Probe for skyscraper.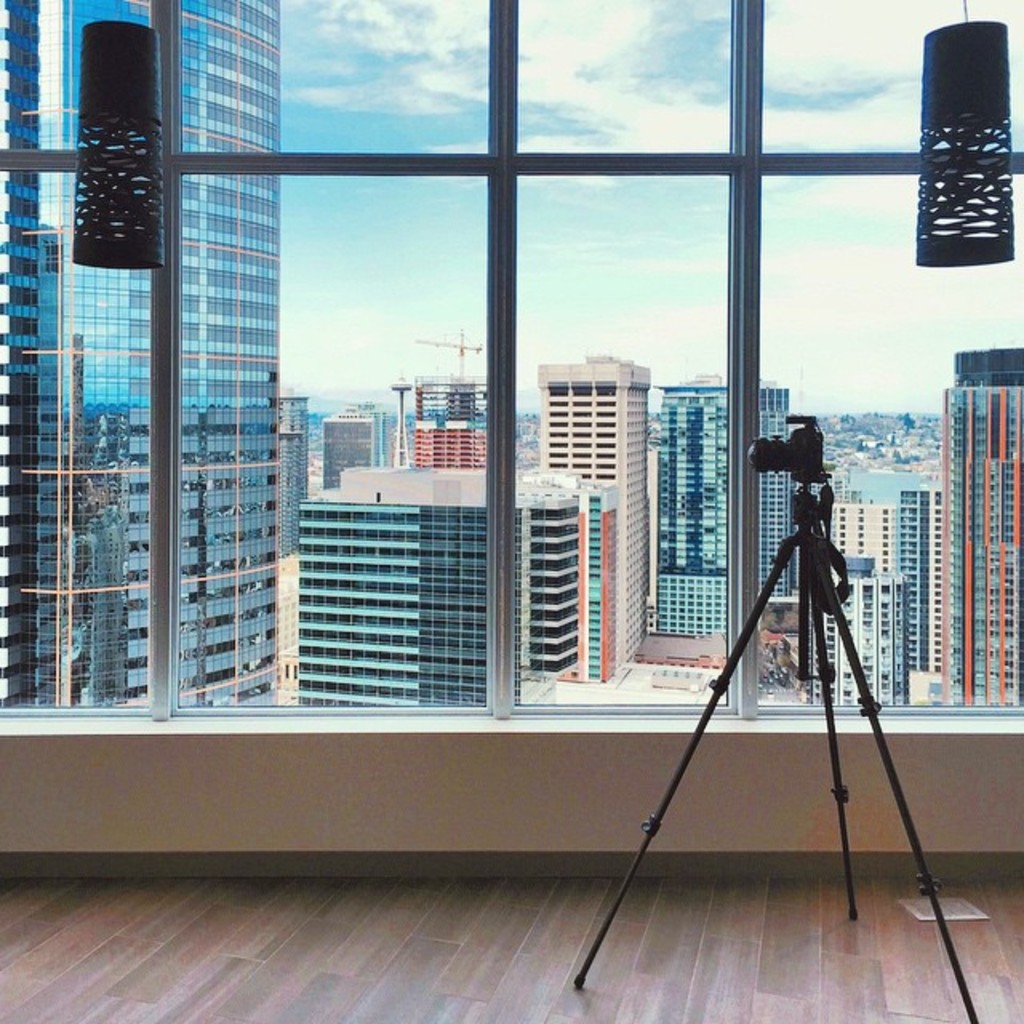
Probe result: crop(800, 490, 942, 706).
